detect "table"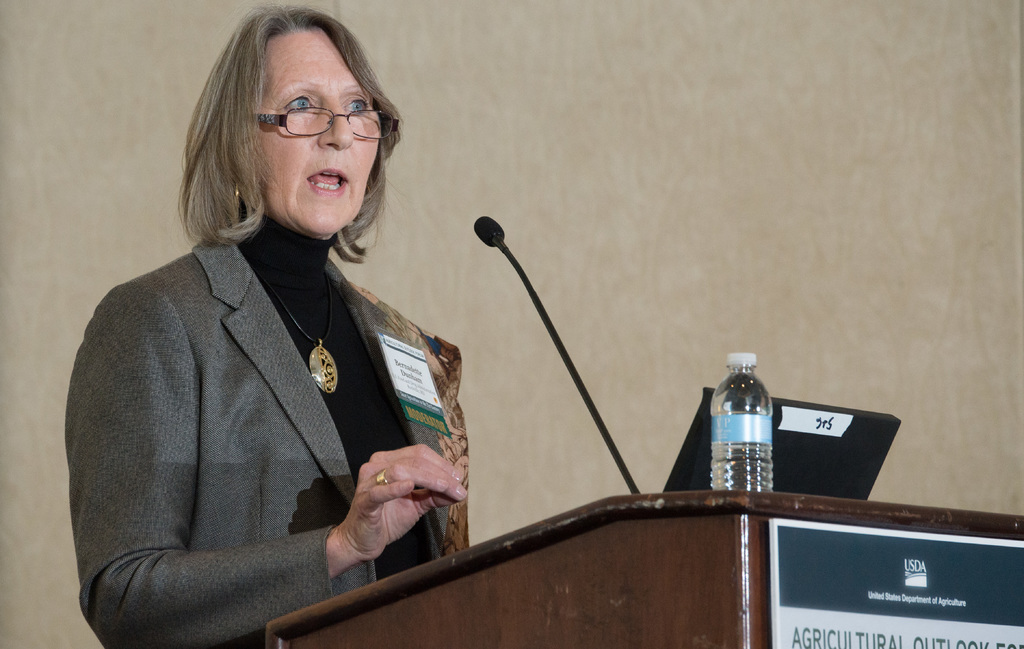
{"x1": 263, "y1": 485, "x2": 1023, "y2": 648}
